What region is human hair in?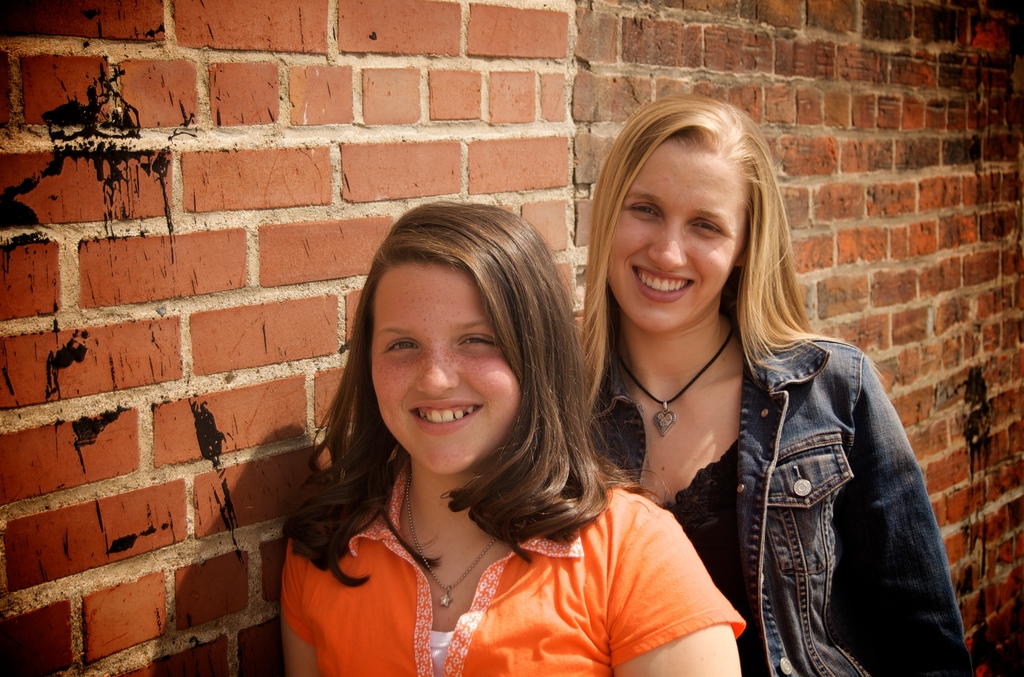
(x1=577, y1=90, x2=883, y2=411).
